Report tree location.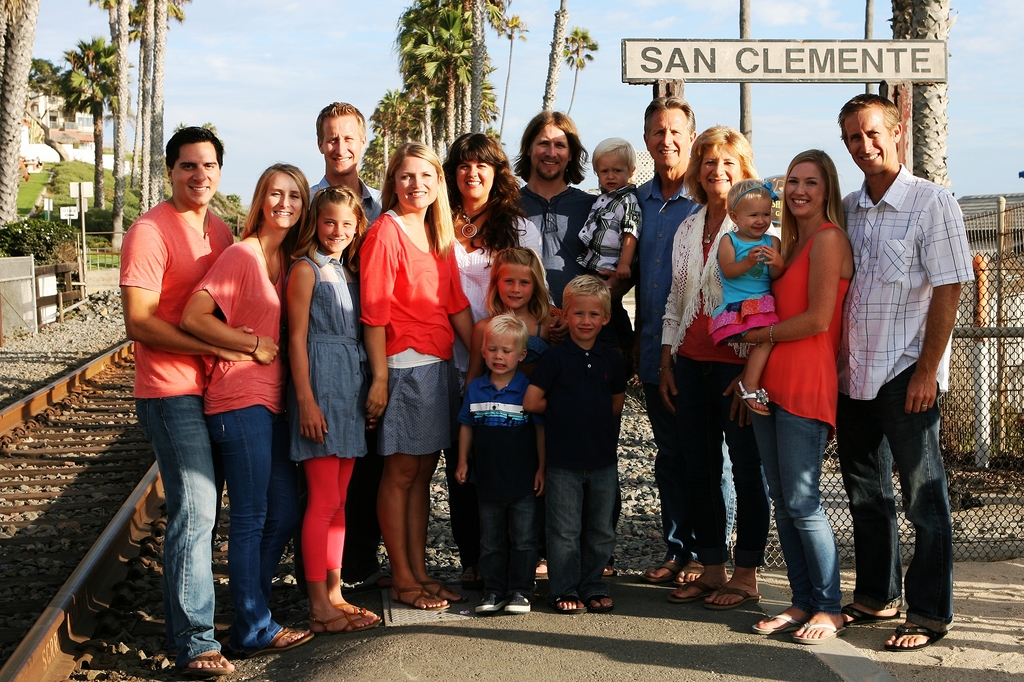
Report: <box>863,0,875,94</box>.
